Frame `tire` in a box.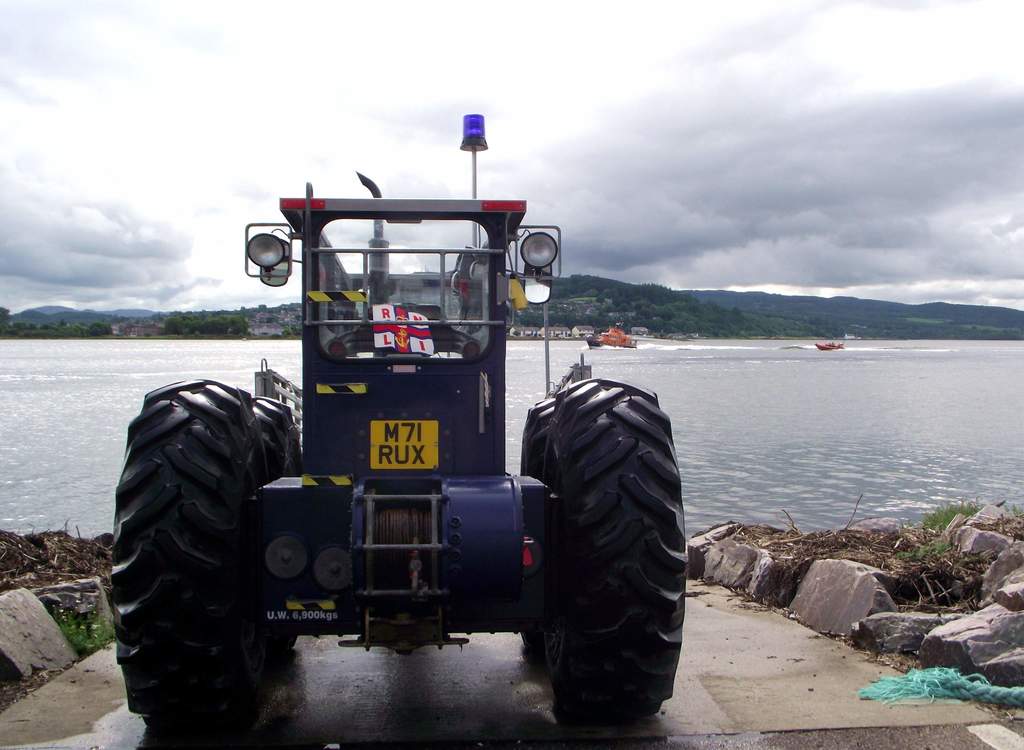
[x1=520, y1=395, x2=552, y2=675].
